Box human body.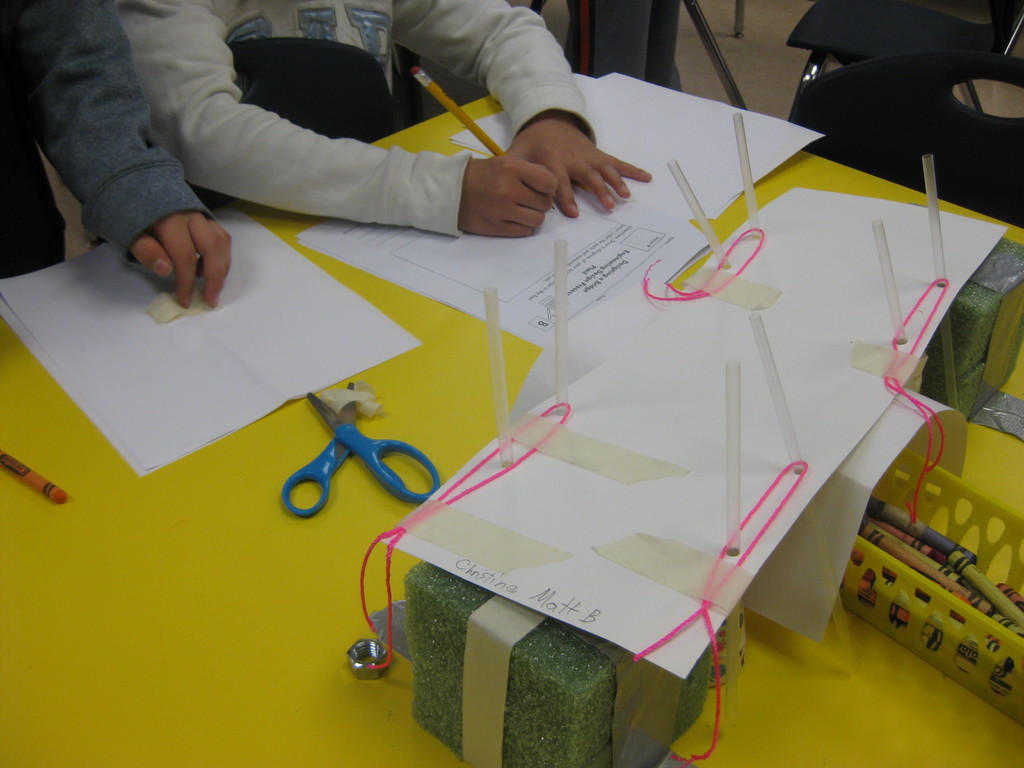
pyautogui.locateOnScreen(0, 0, 232, 309).
